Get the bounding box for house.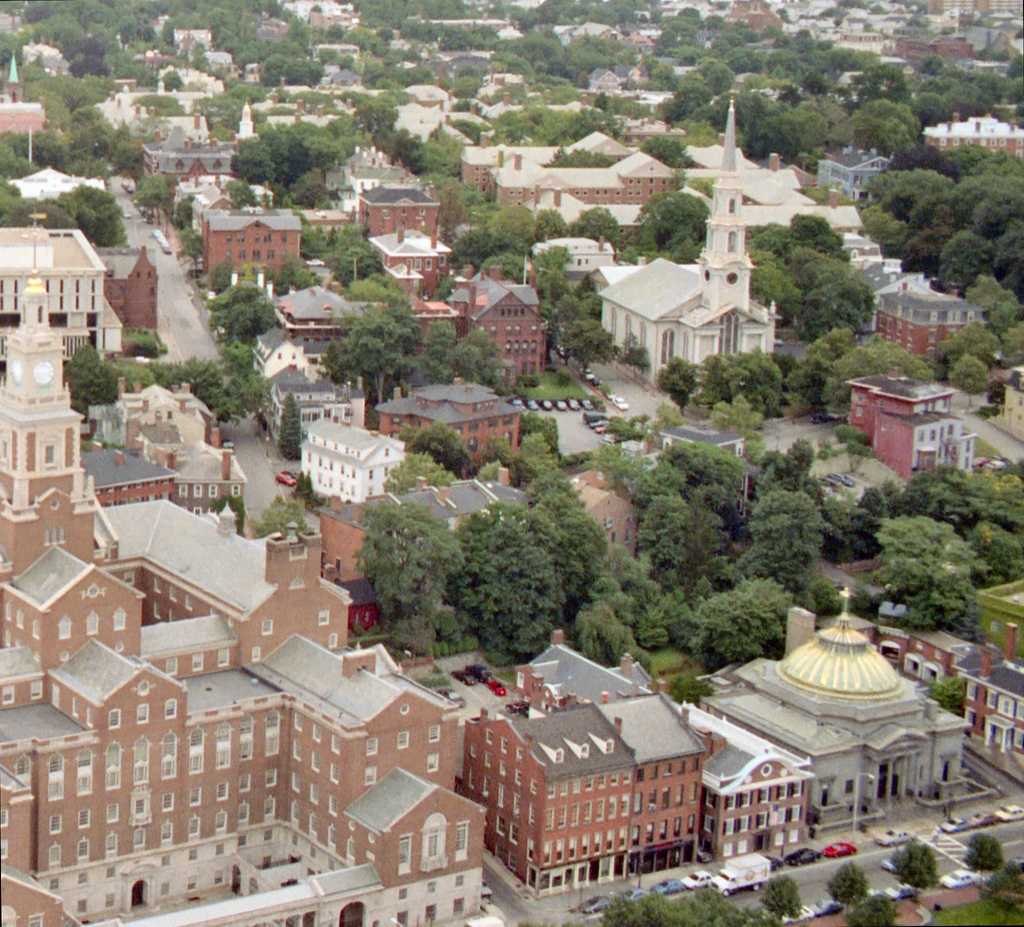
0, 278, 251, 577.
